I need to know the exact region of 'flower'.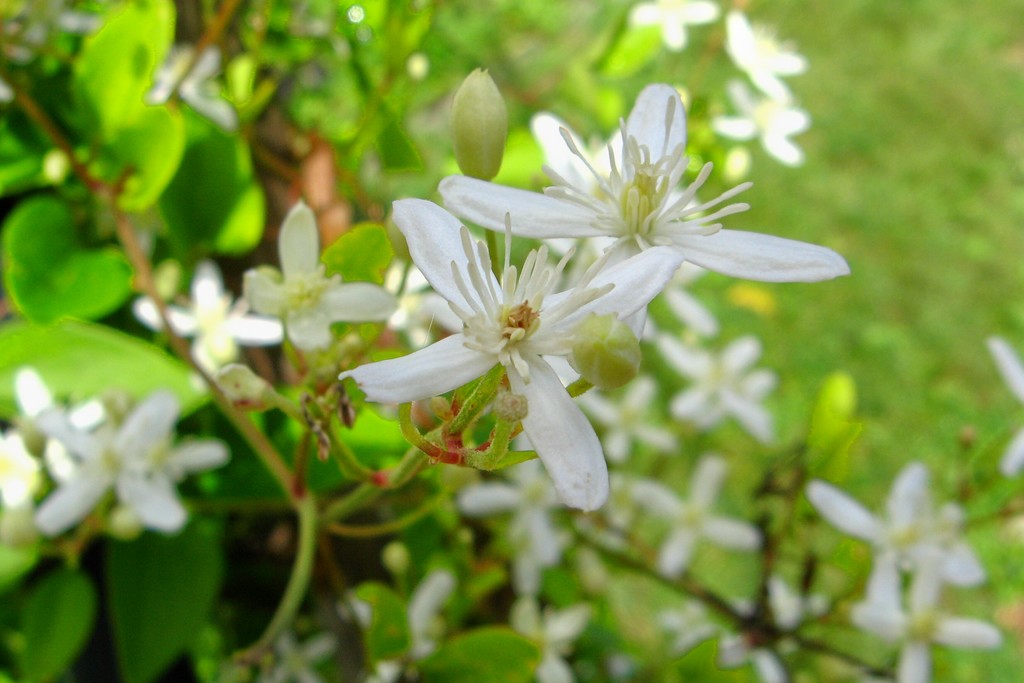
Region: left=246, top=205, right=397, bottom=350.
